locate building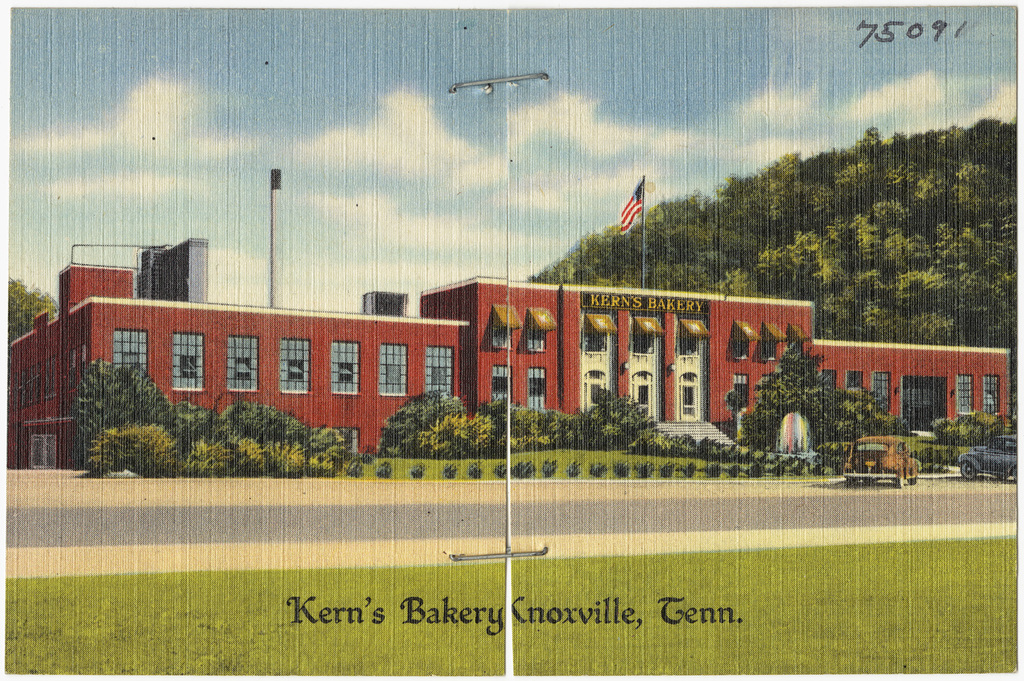
bbox=(1, 235, 1008, 468)
